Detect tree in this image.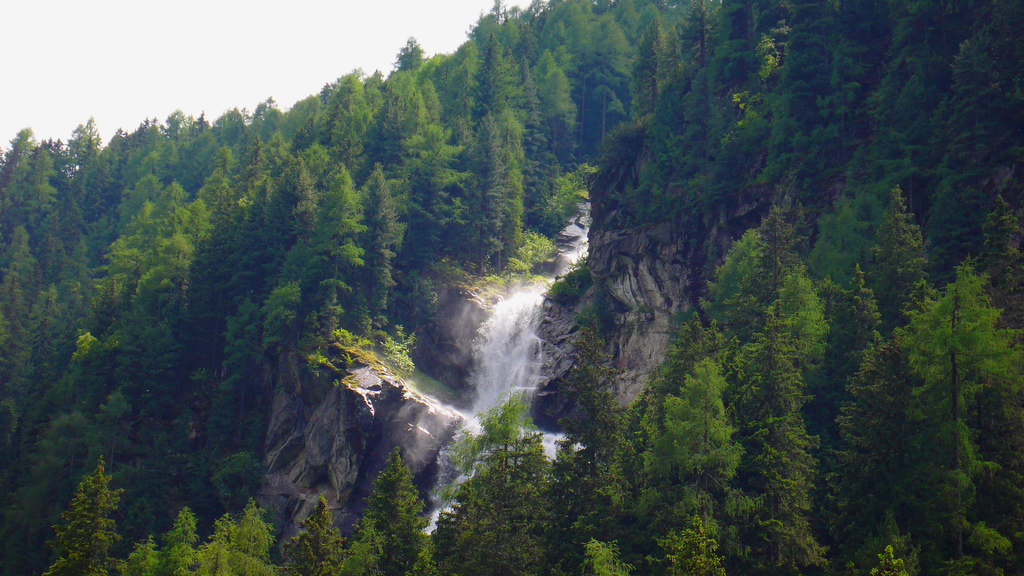
Detection: [283, 497, 344, 575].
